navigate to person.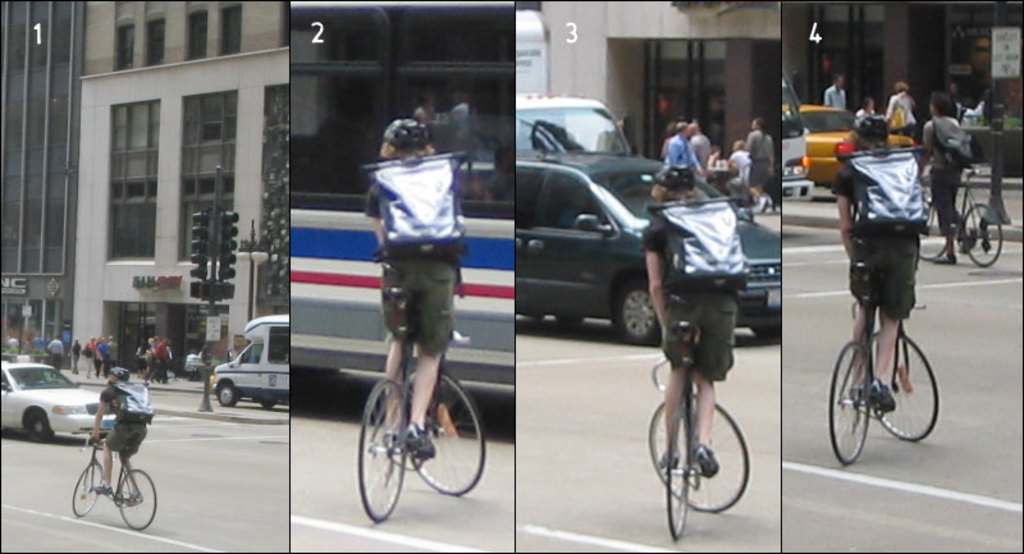
Navigation target: bbox=(746, 122, 774, 211).
